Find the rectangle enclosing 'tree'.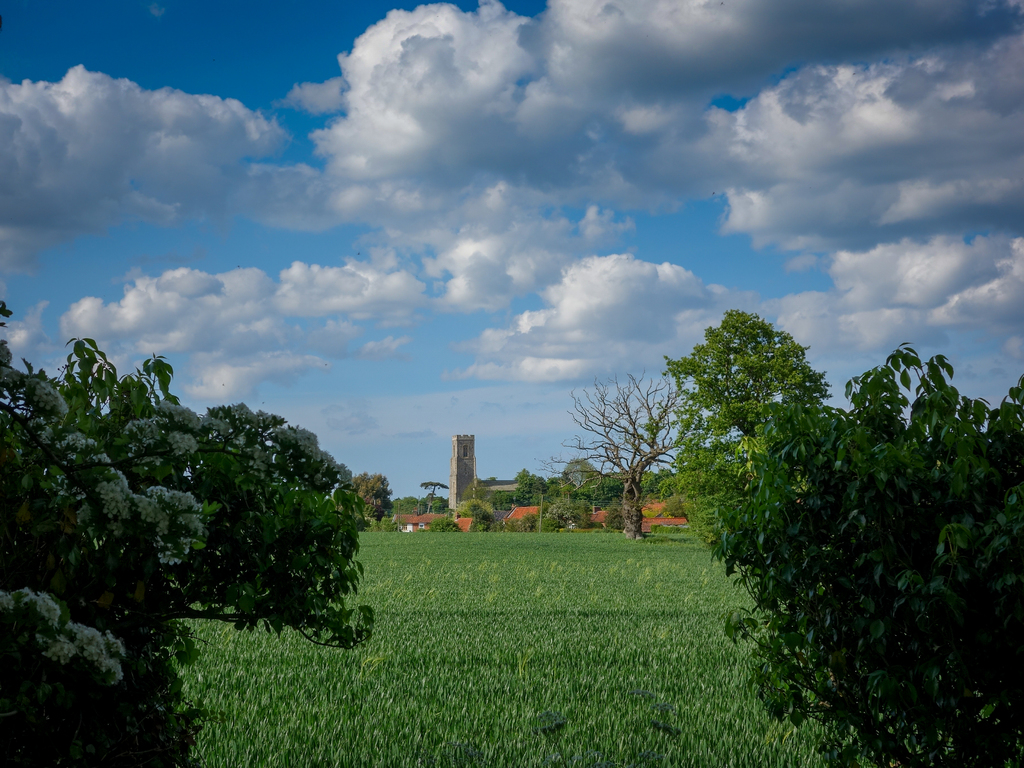
region(419, 474, 452, 511).
